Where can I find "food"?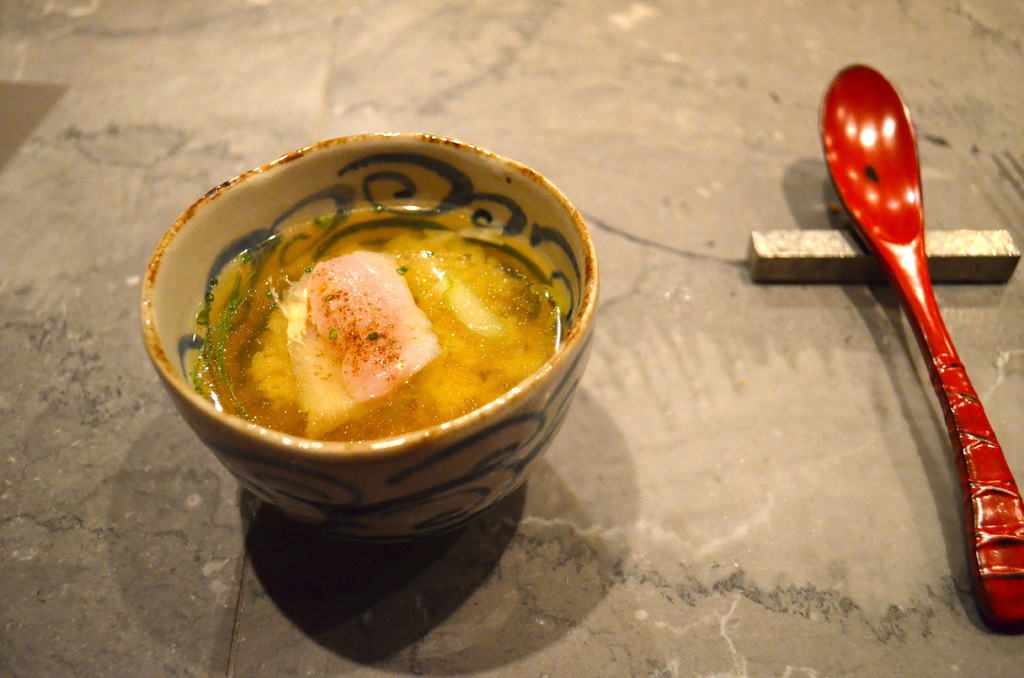
You can find it at x1=196 y1=210 x2=552 y2=425.
